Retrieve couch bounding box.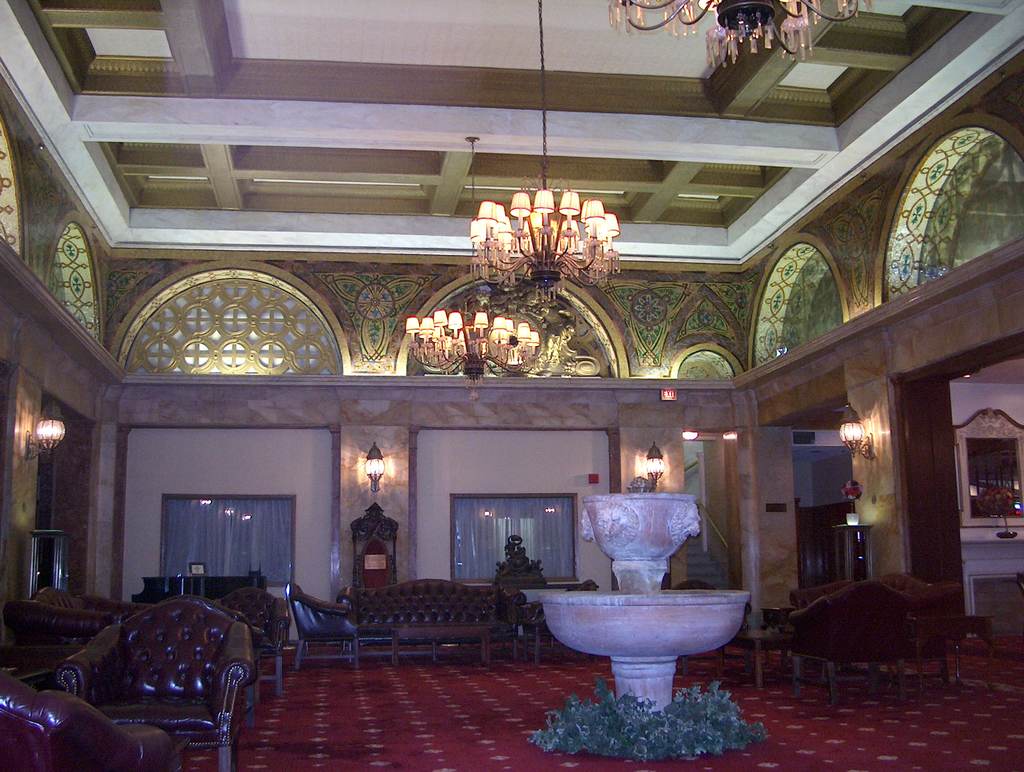
Bounding box: bbox=(668, 582, 745, 671).
